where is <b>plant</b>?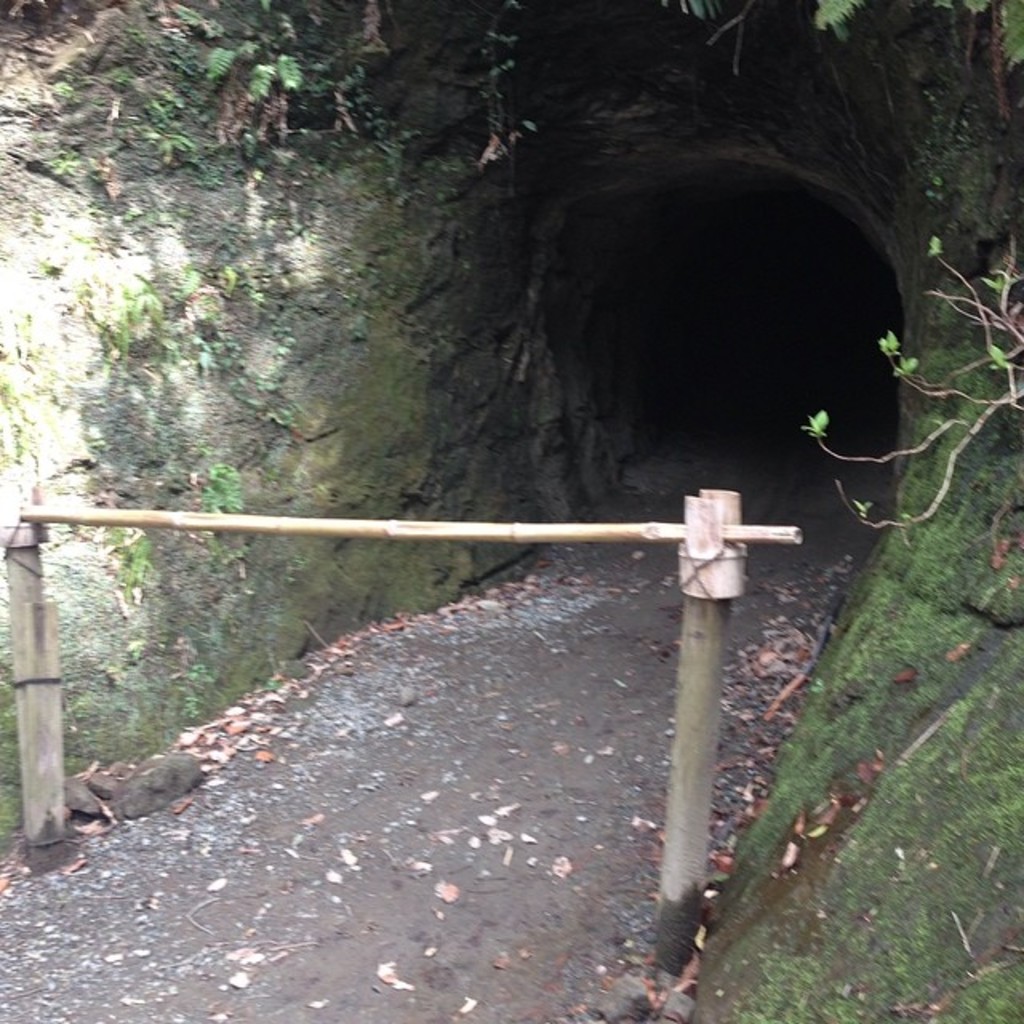
0 373 38 466.
